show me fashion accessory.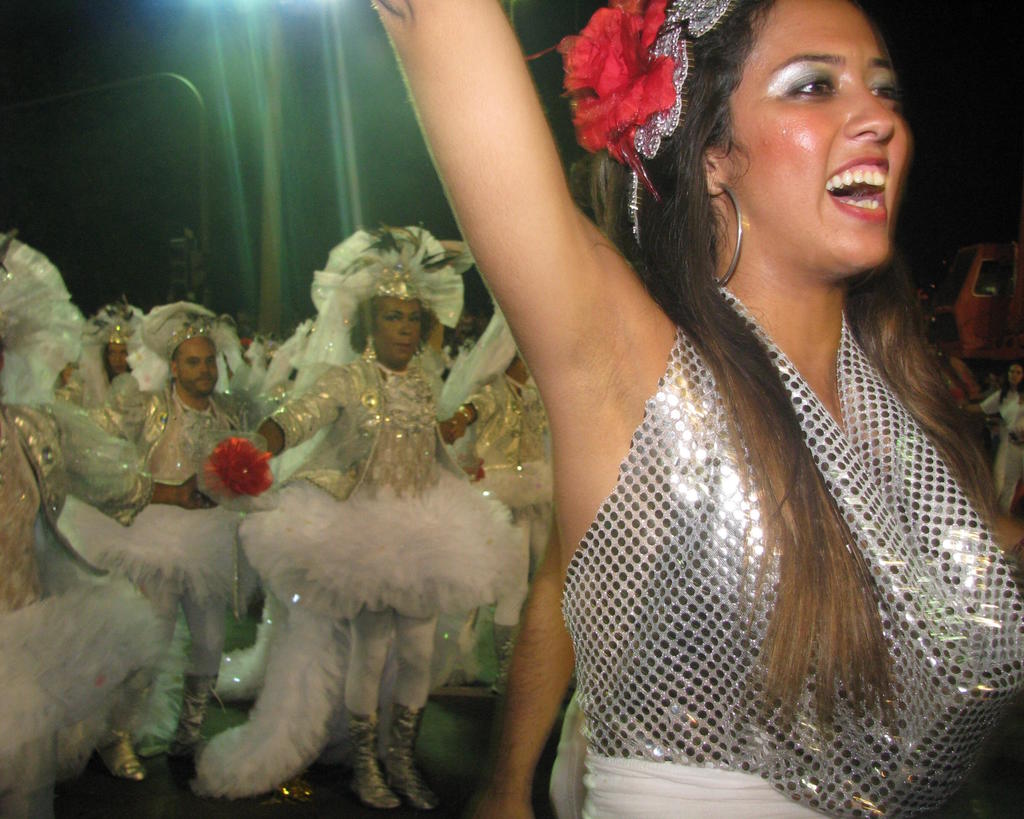
fashion accessory is here: <region>526, 0, 734, 249</region>.
